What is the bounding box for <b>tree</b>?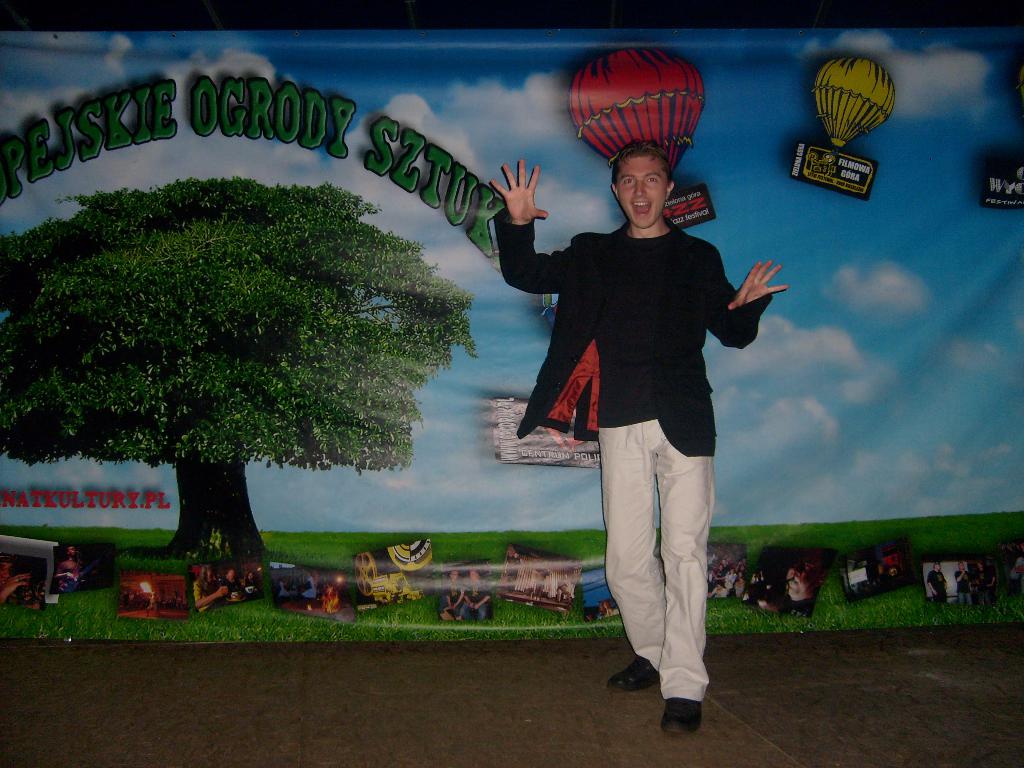
18 132 458 545.
